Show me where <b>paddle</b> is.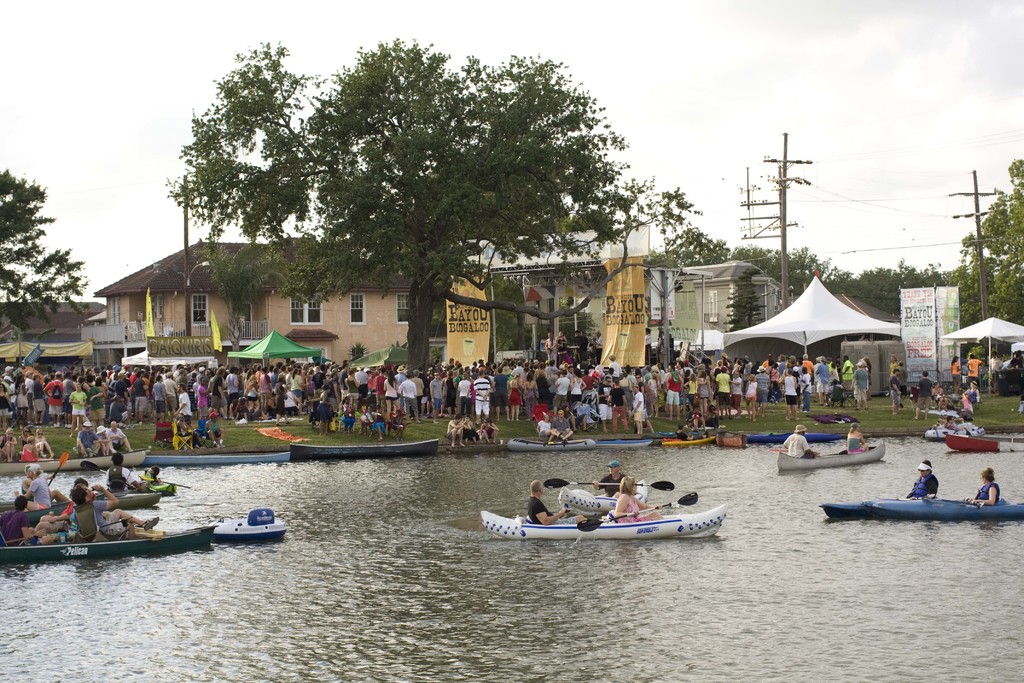
<b>paddle</b> is at 142, 475, 189, 490.
